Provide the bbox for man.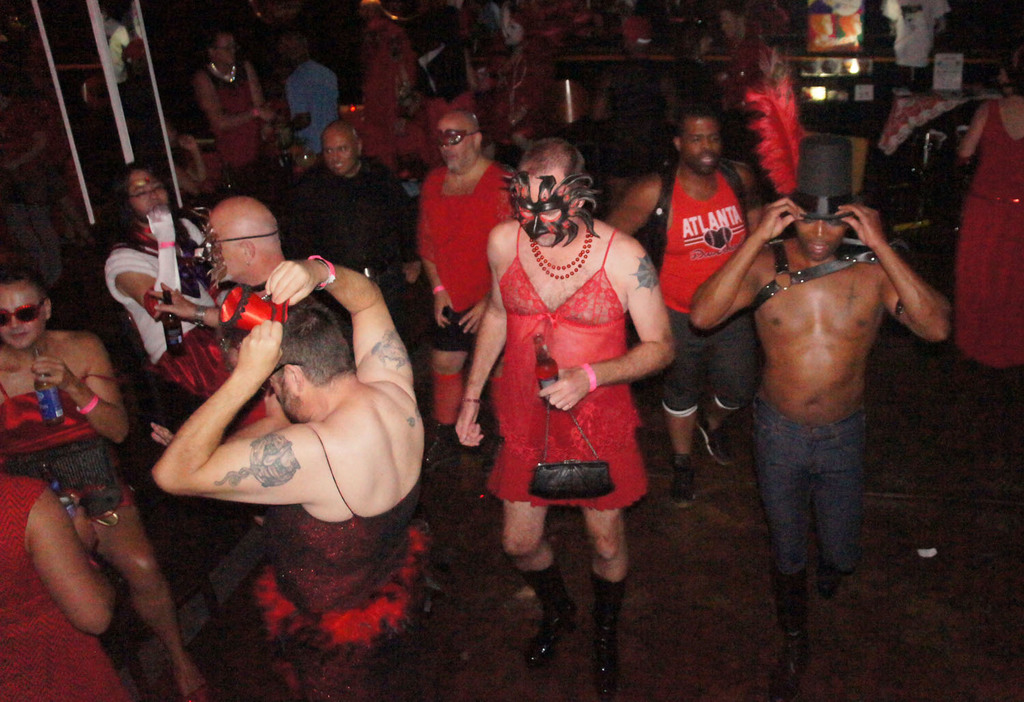
region(259, 23, 337, 153).
